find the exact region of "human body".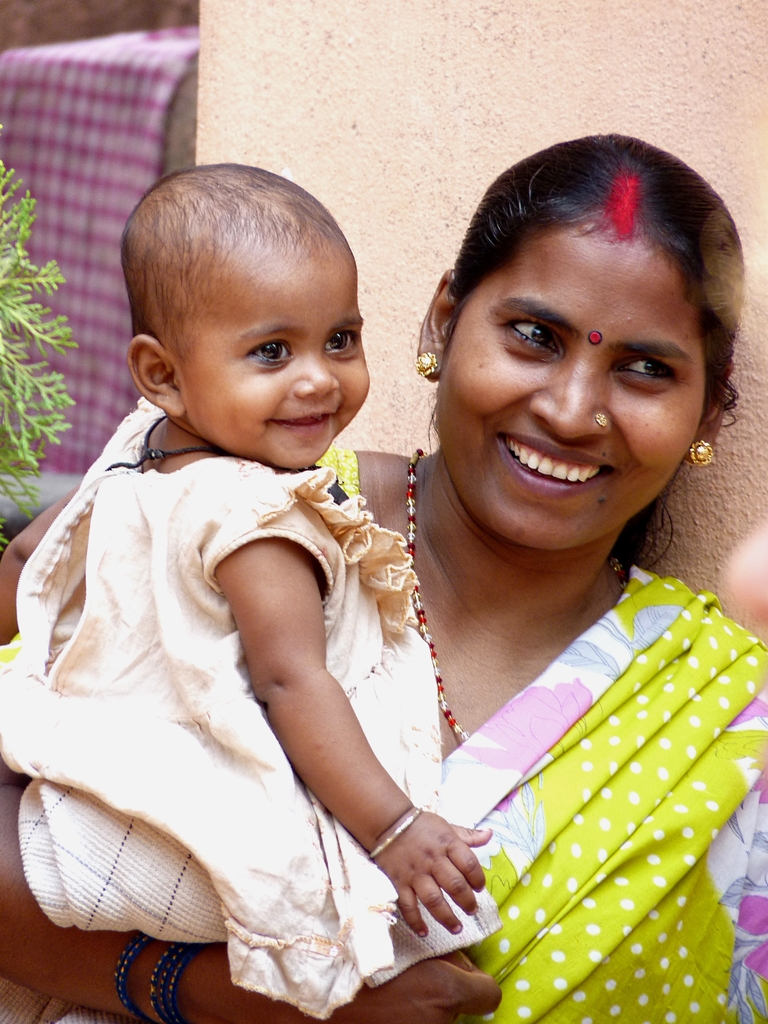
Exact region: <bbox>0, 445, 767, 1023</bbox>.
